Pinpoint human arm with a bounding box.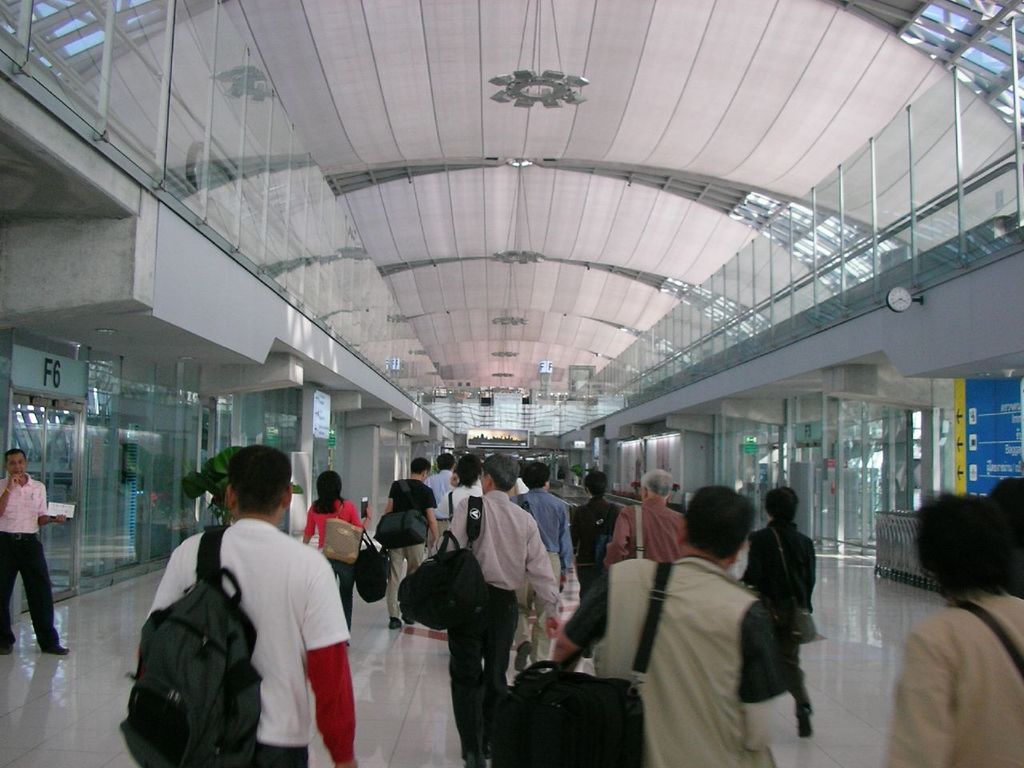
rect(602, 506, 626, 542).
